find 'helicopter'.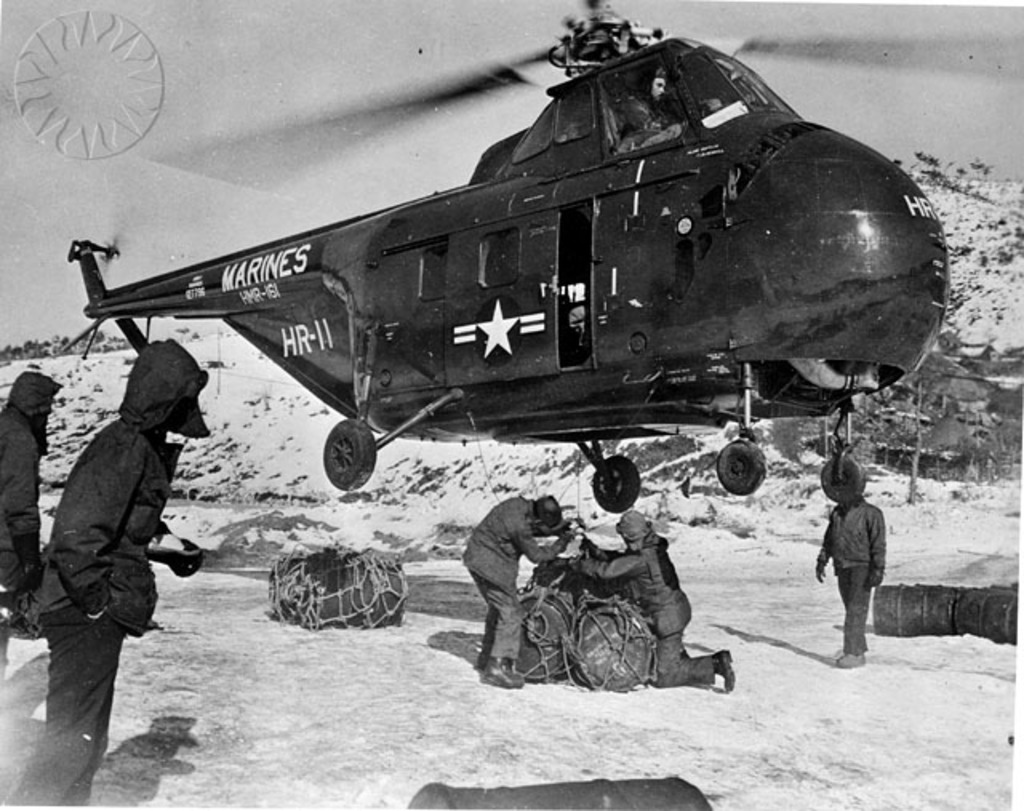
[x1=32, y1=13, x2=989, y2=510].
